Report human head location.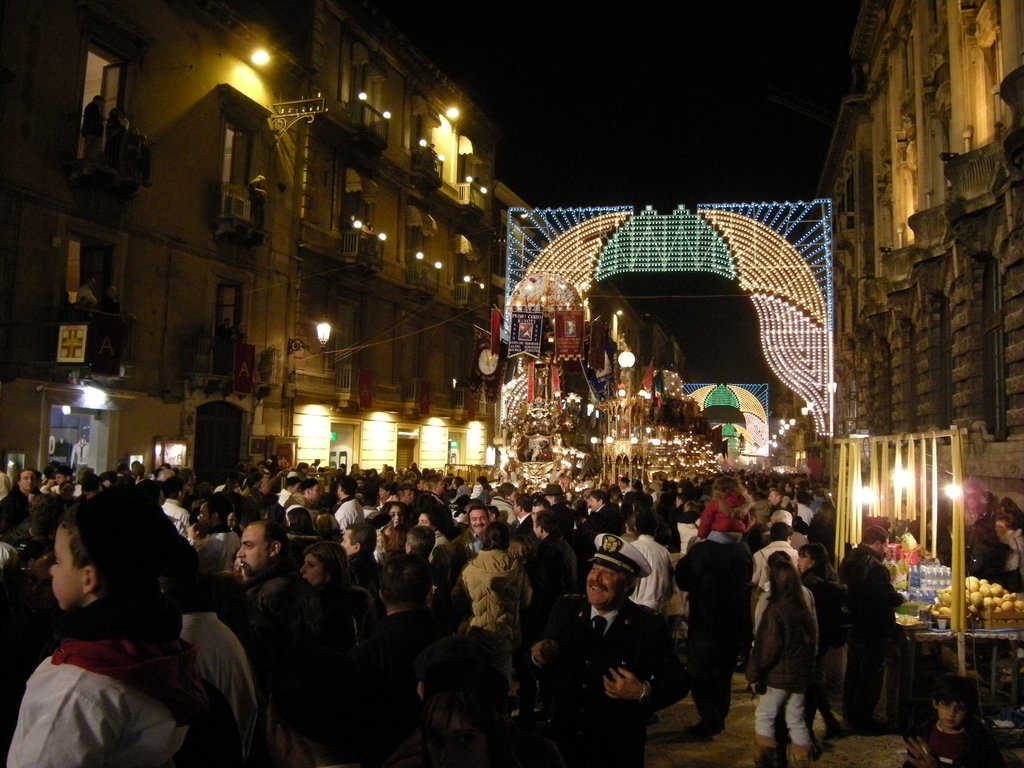
Report: <box>636,513,656,536</box>.
